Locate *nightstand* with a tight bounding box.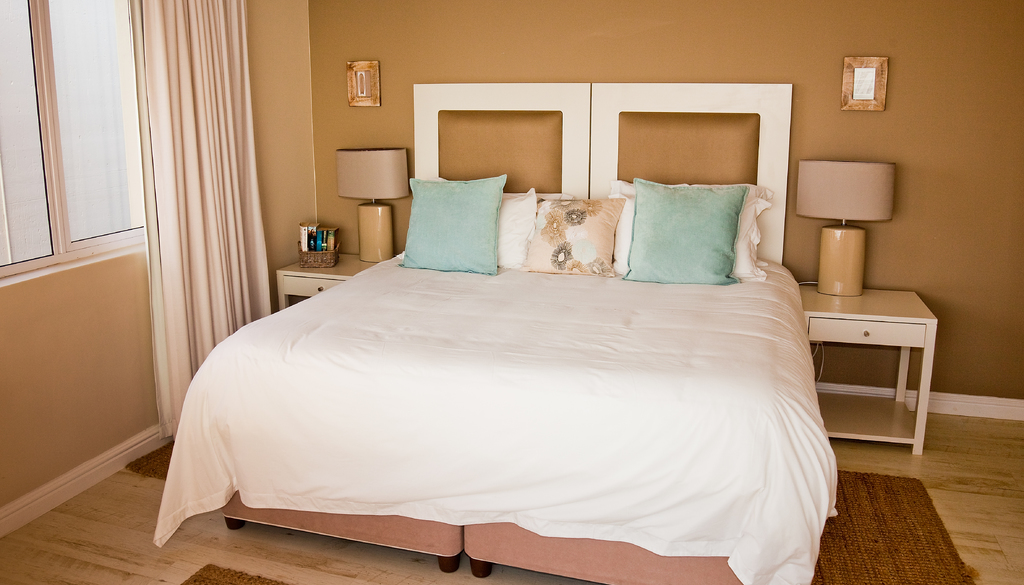
BBox(273, 237, 399, 303).
